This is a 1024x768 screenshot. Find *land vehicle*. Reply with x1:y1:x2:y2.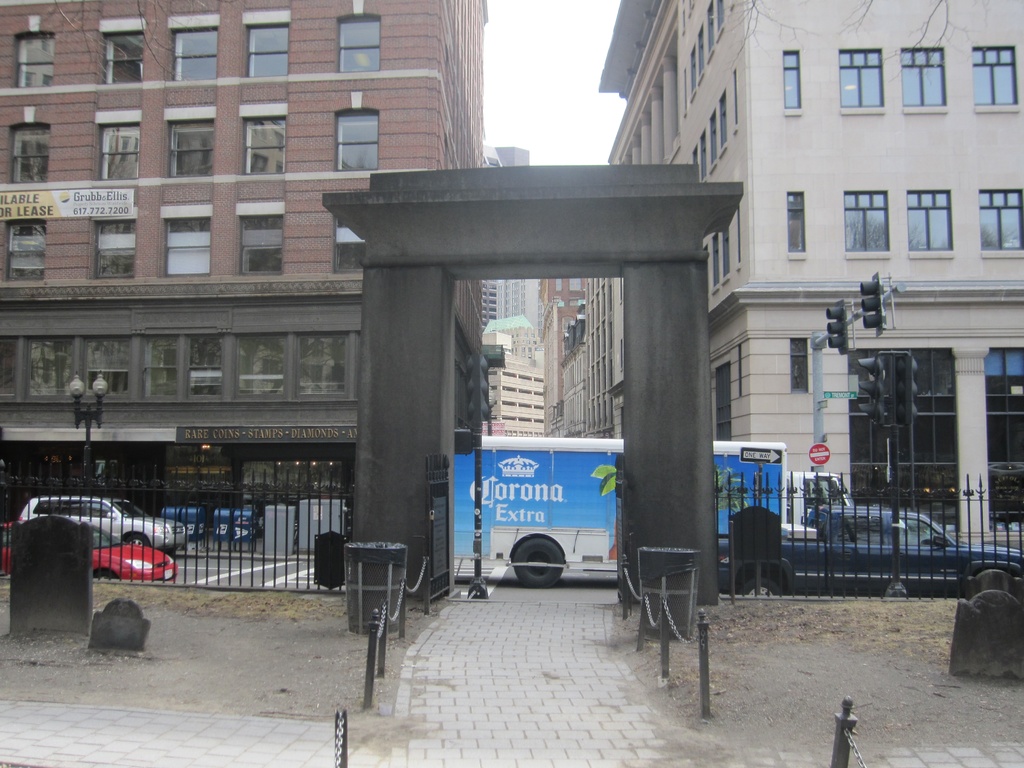
714:501:1023:598.
